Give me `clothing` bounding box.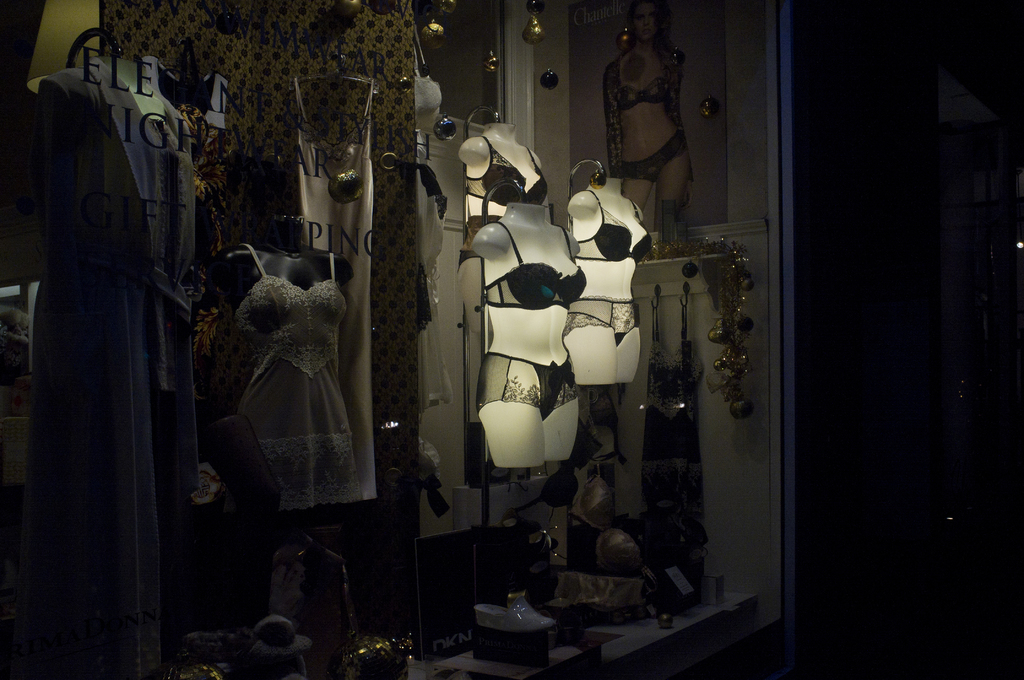
477/352/586/419.
